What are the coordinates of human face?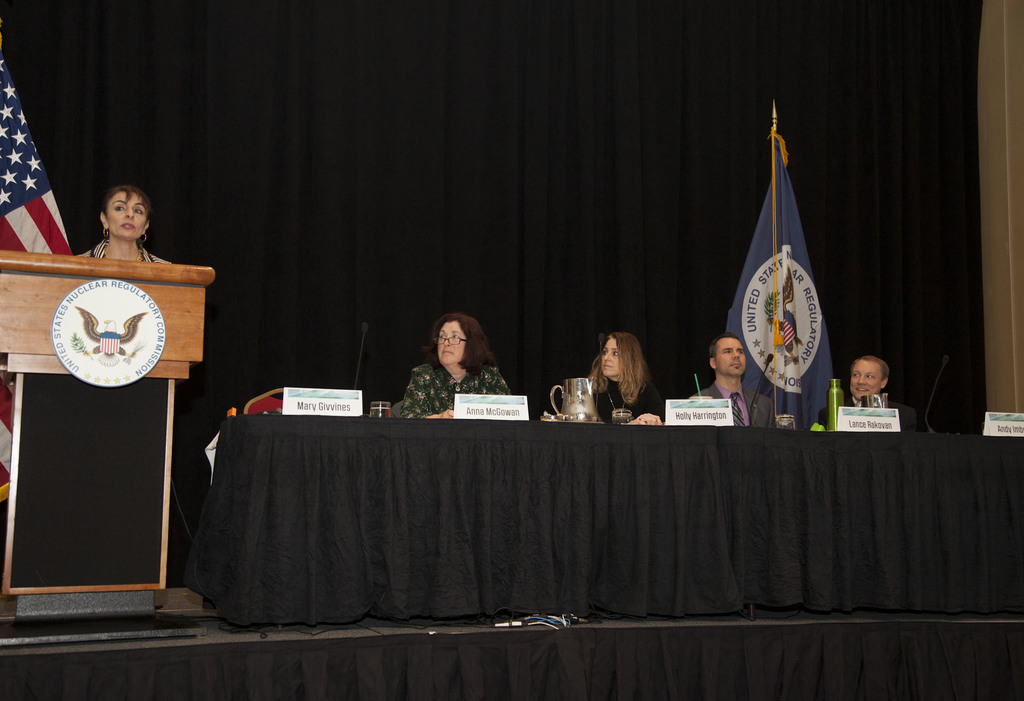
bbox=(104, 194, 145, 239).
